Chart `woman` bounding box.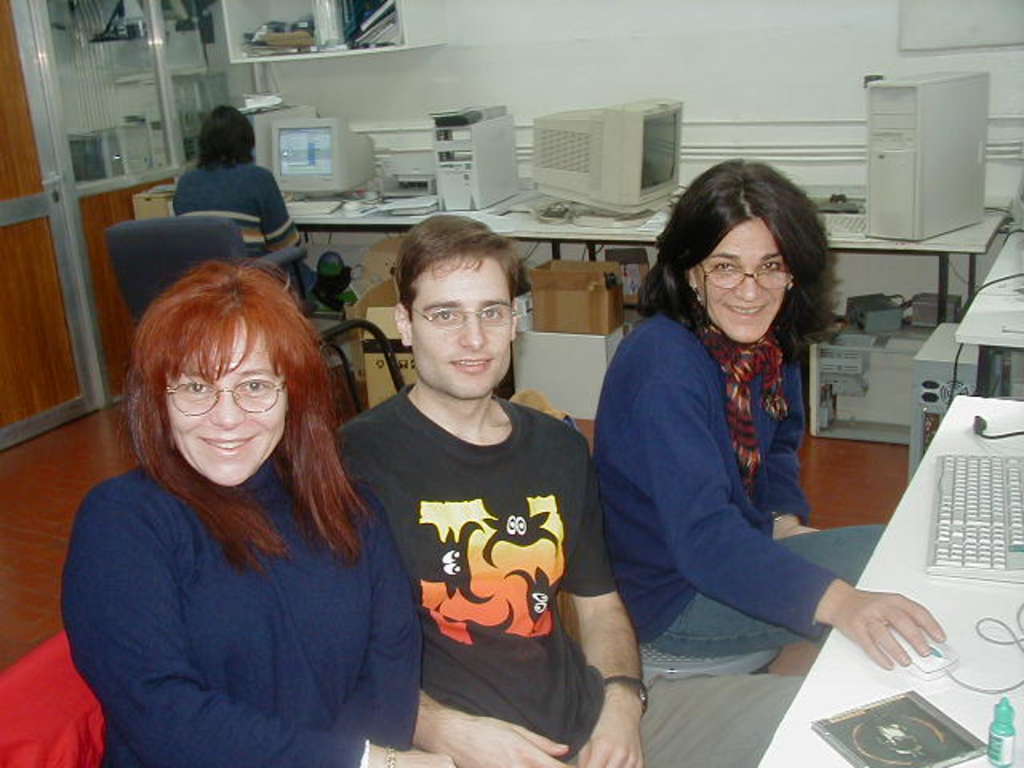
Charted: [62, 238, 411, 767].
